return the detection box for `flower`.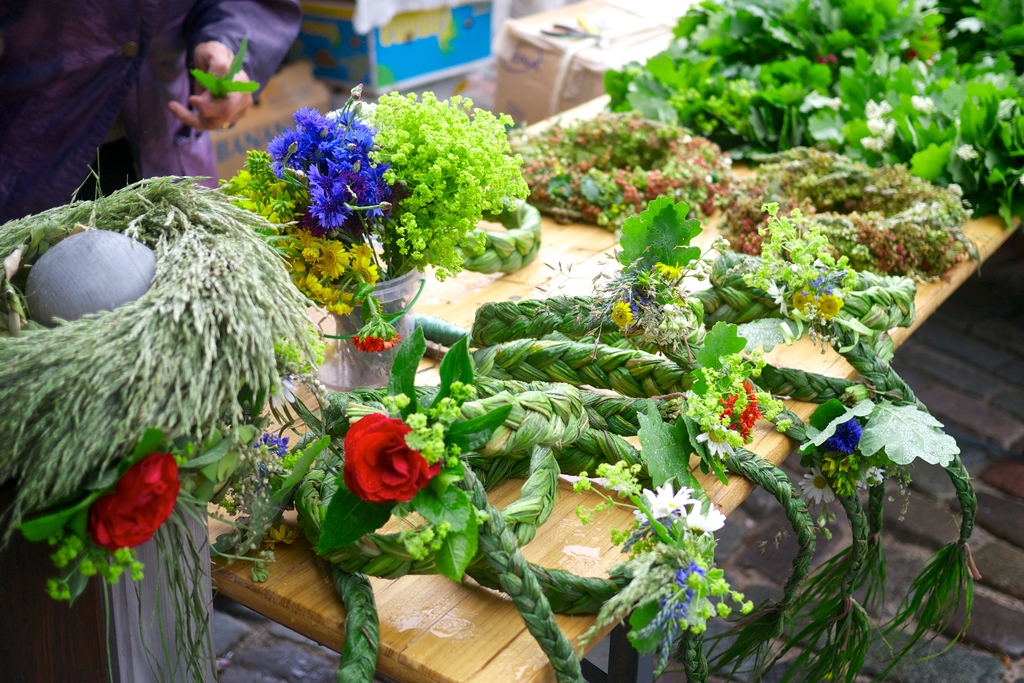
x1=908, y1=86, x2=933, y2=121.
